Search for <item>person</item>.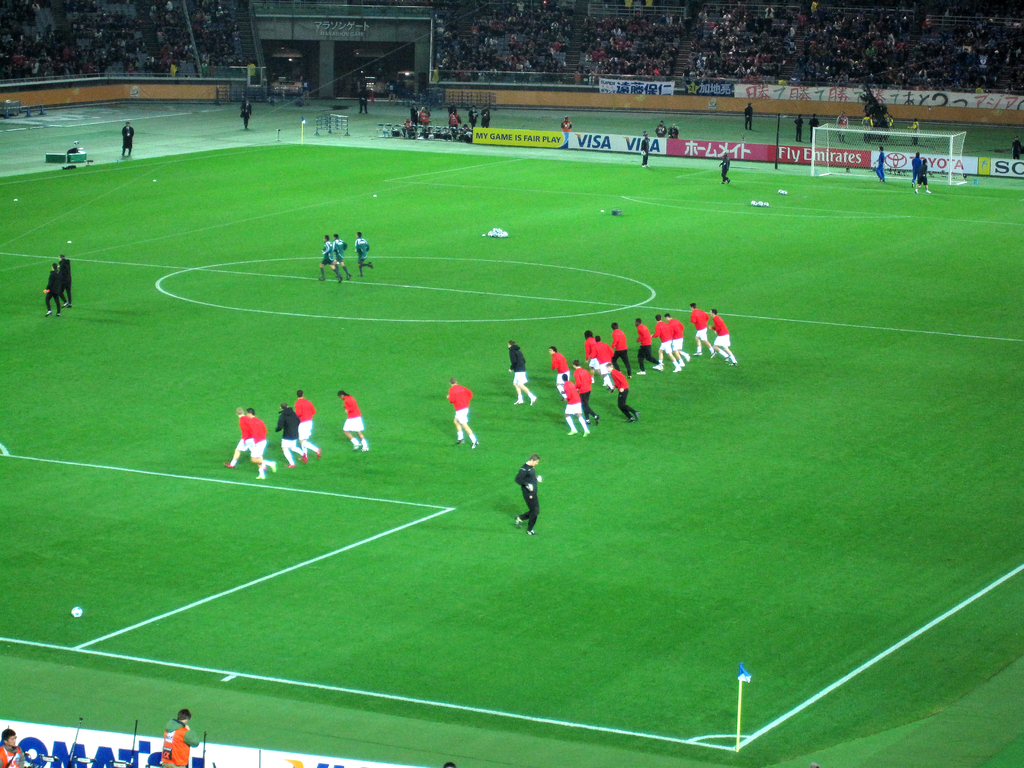
Found at pyautogui.locateOnScreen(404, 100, 417, 132).
